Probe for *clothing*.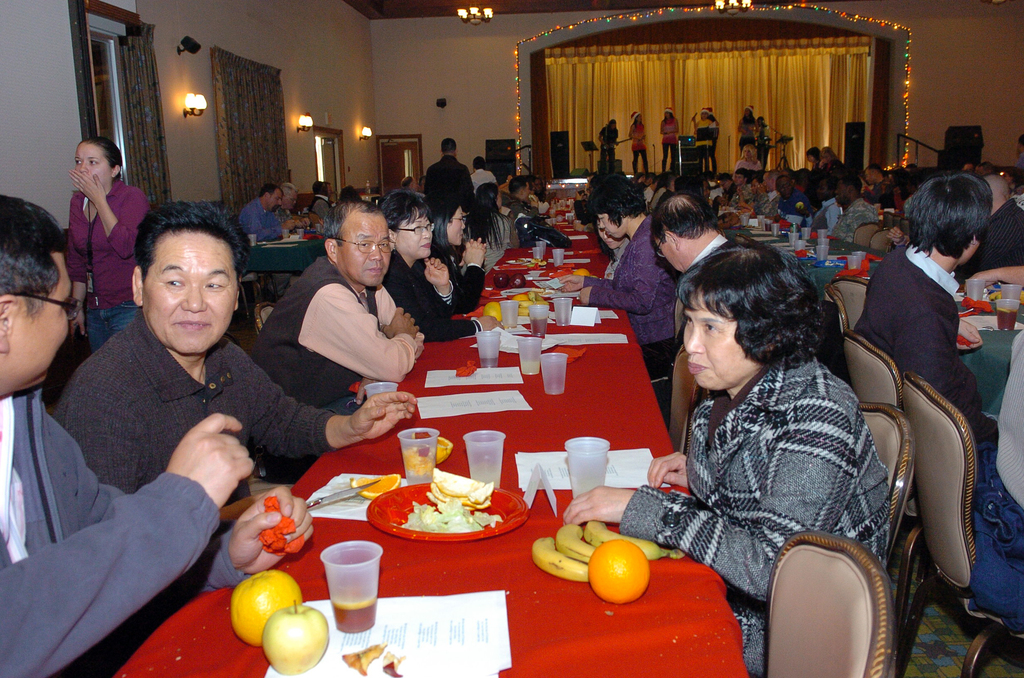
Probe result: left=68, top=322, right=339, bottom=515.
